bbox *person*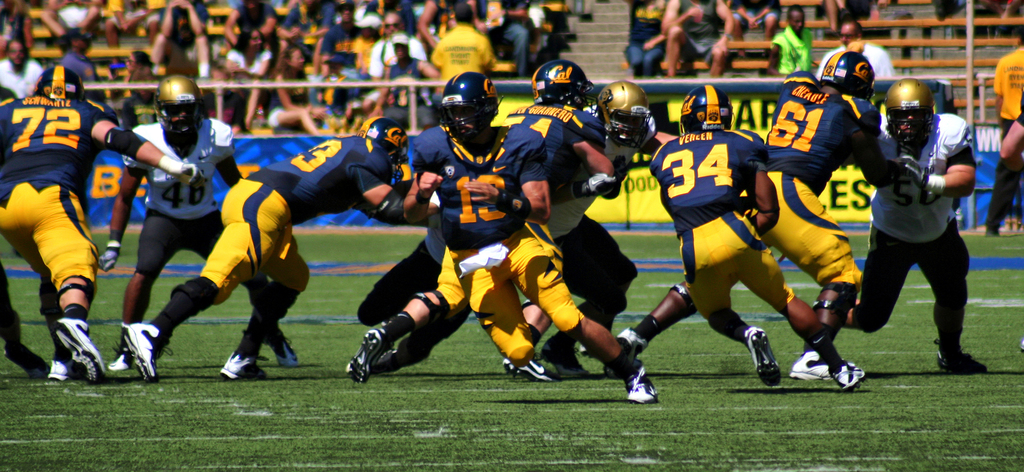
region(648, 85, 869, 392)
